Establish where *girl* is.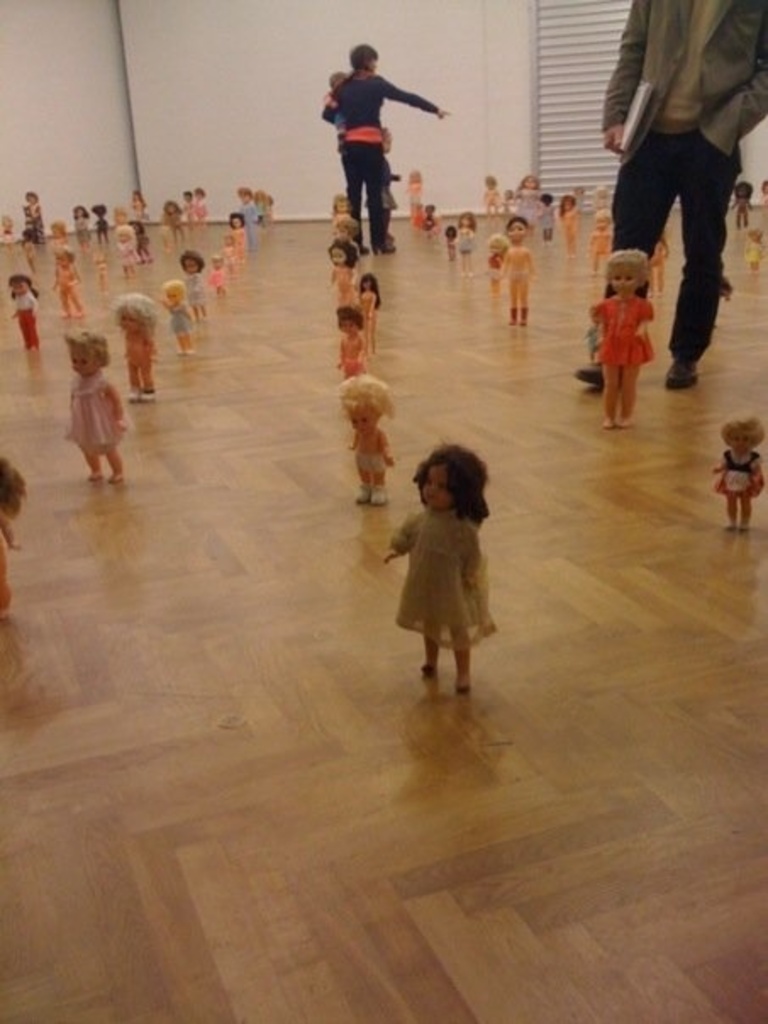
Established at 331 302 365 378.
